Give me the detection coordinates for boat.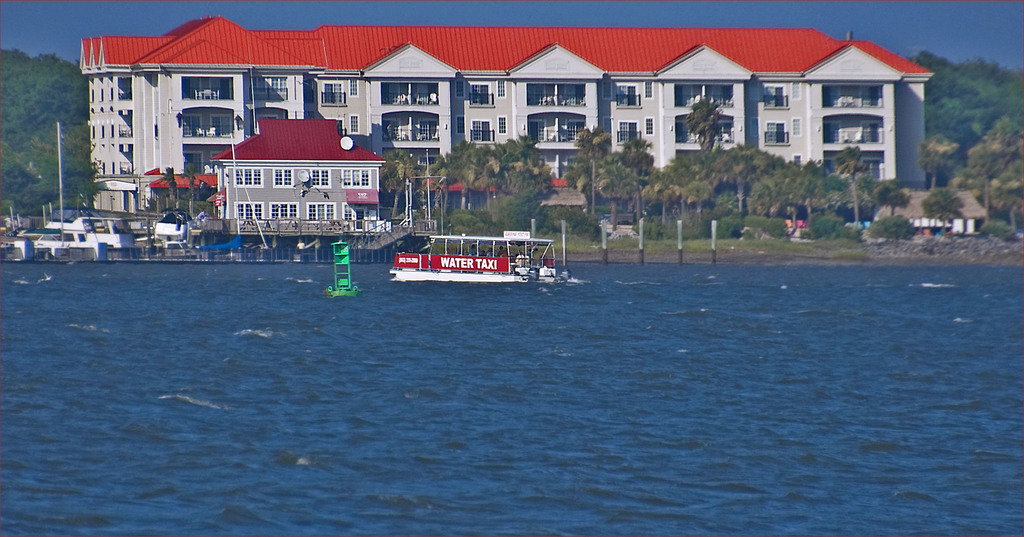
l=326, t=229, r=364, b=300.
